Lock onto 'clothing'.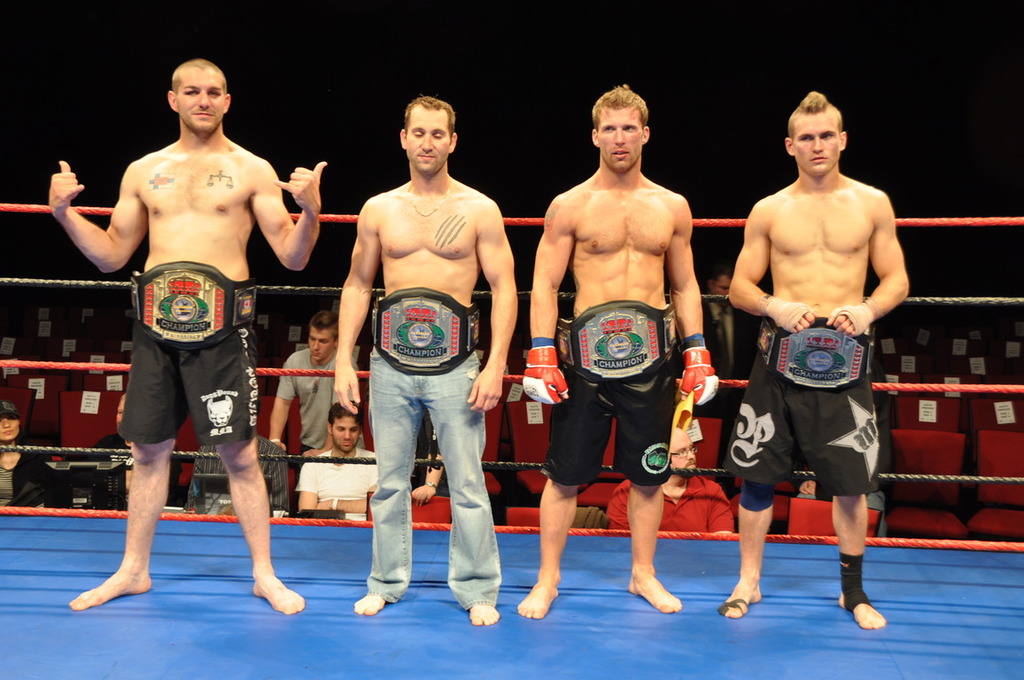
Locked: [71,434,159,517].
